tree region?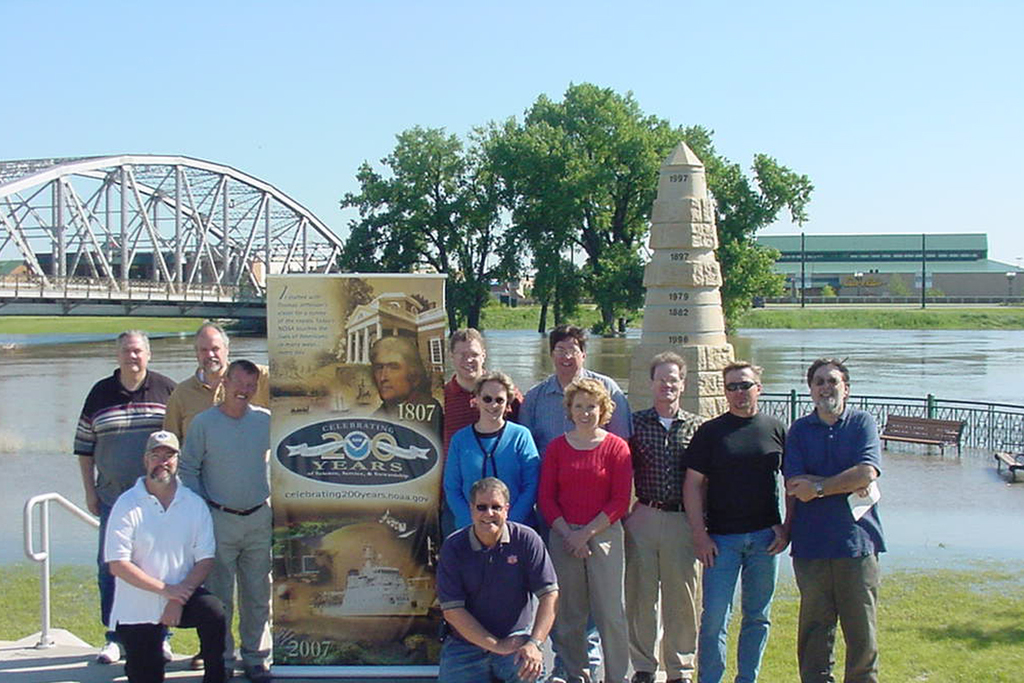
l=467, t=70, r=823, b=358
